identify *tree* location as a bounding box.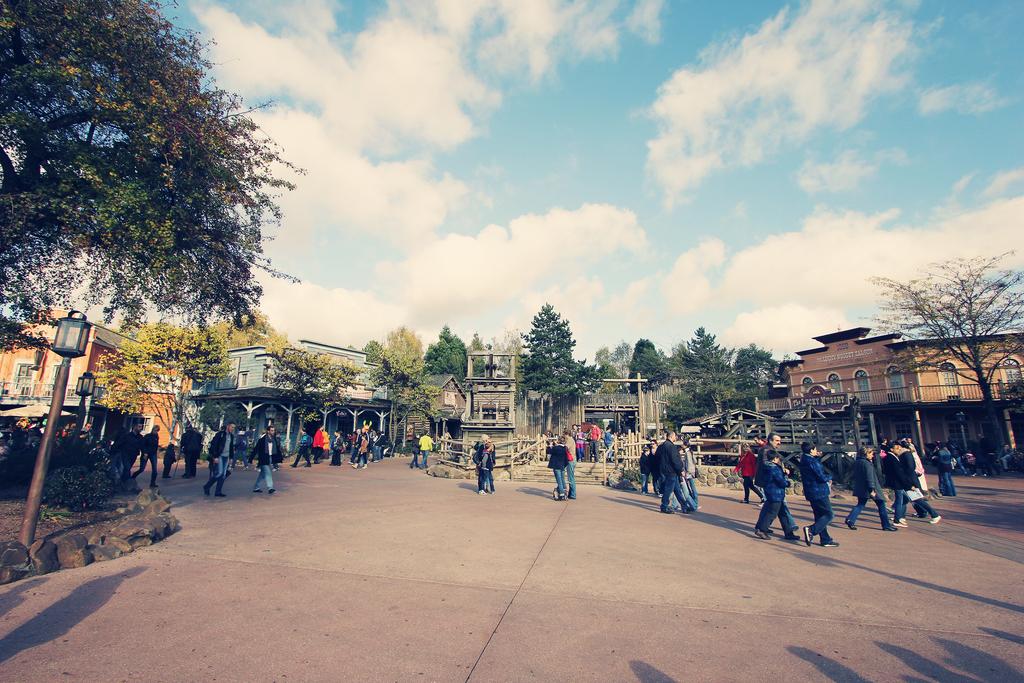
pyautogui.locateOnScreen(210, 308, 285, 345).
